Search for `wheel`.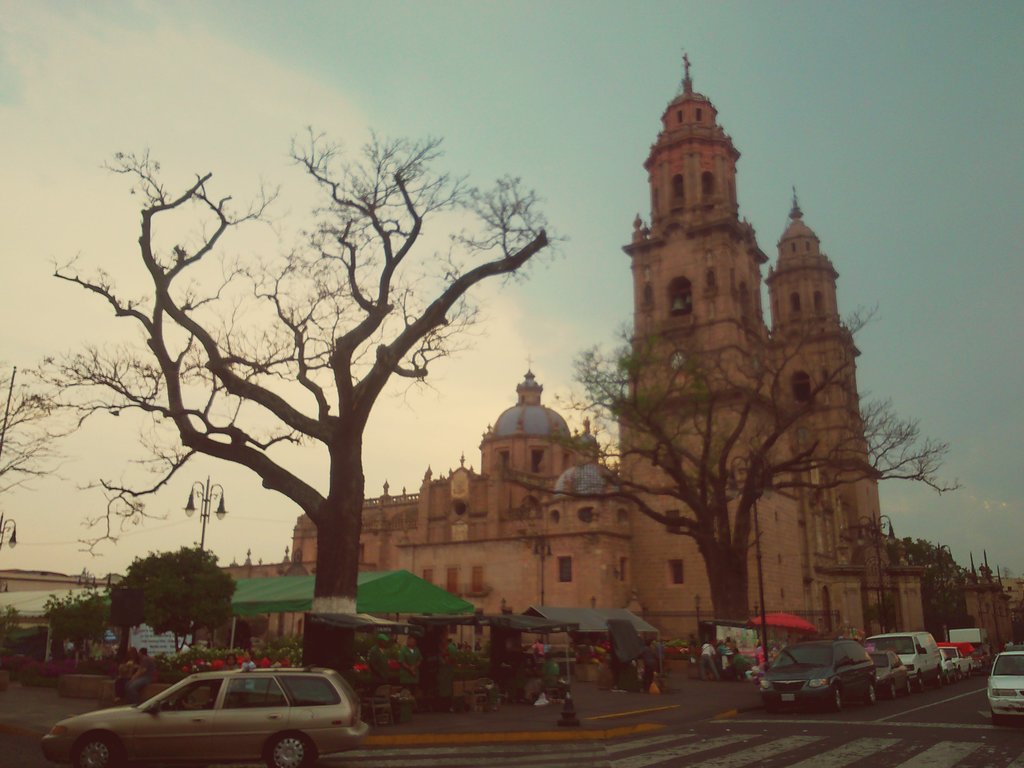
Found at 833, 689, 846, 713.
